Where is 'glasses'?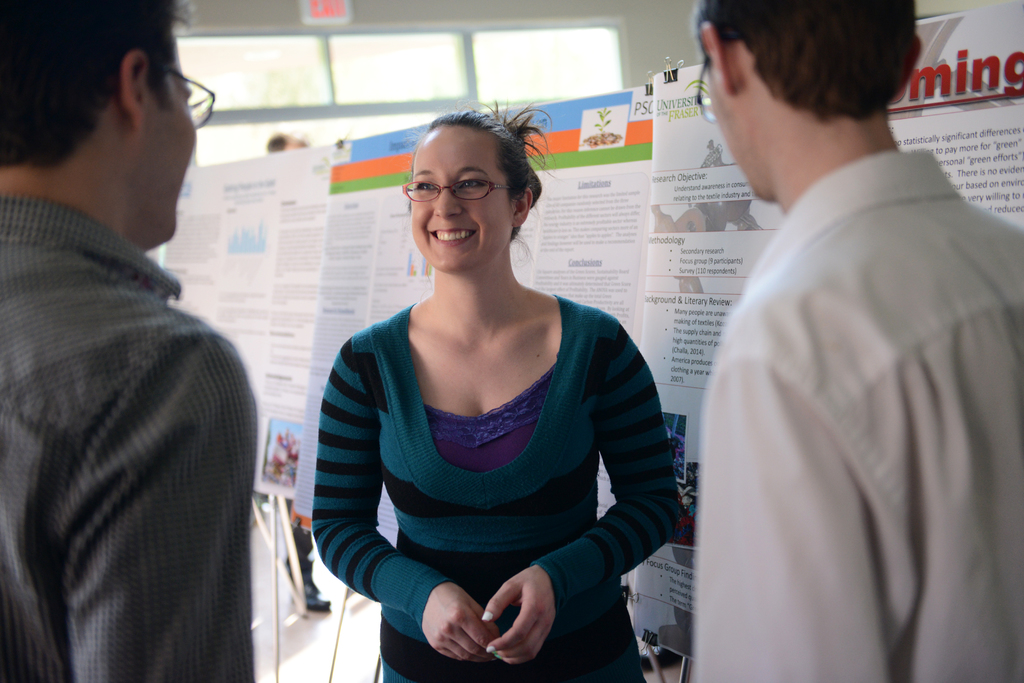
pyautogui.locateOnScreen(401, 176, 511, 204).
